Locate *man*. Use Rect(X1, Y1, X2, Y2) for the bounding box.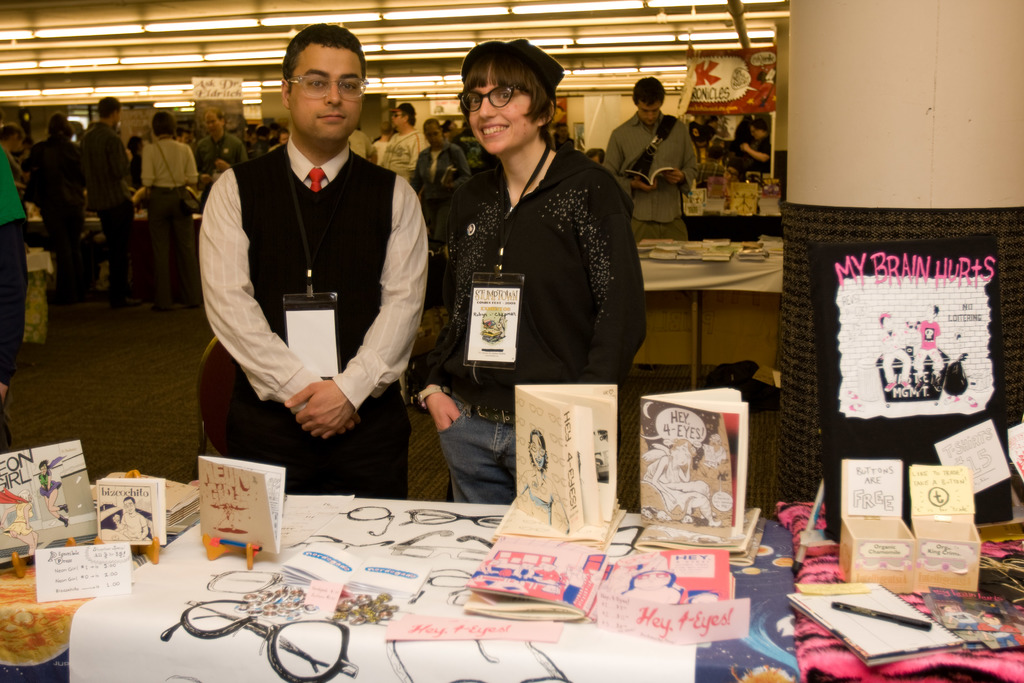
Rect(601, 73, 698, 242).
